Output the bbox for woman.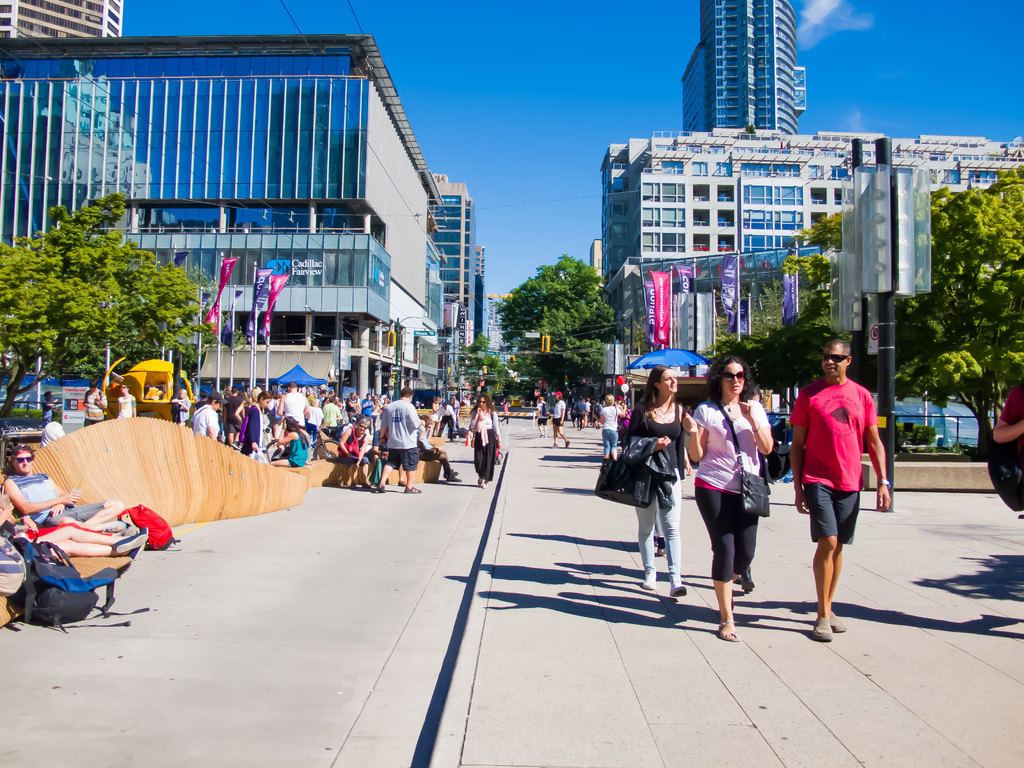
[left=472, top=402, right=500, bottom=491].
